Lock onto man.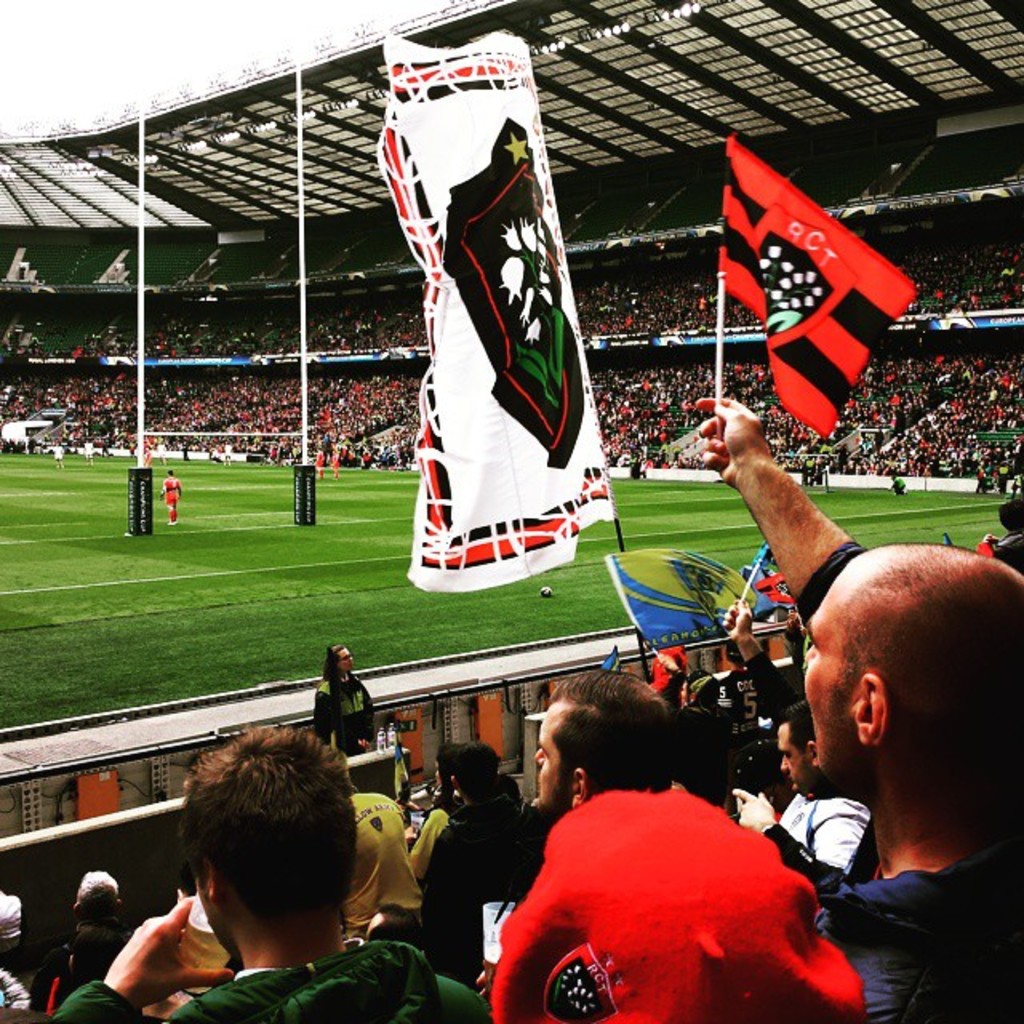
Locked: left=736, top=709, right=874, bottom=882.
